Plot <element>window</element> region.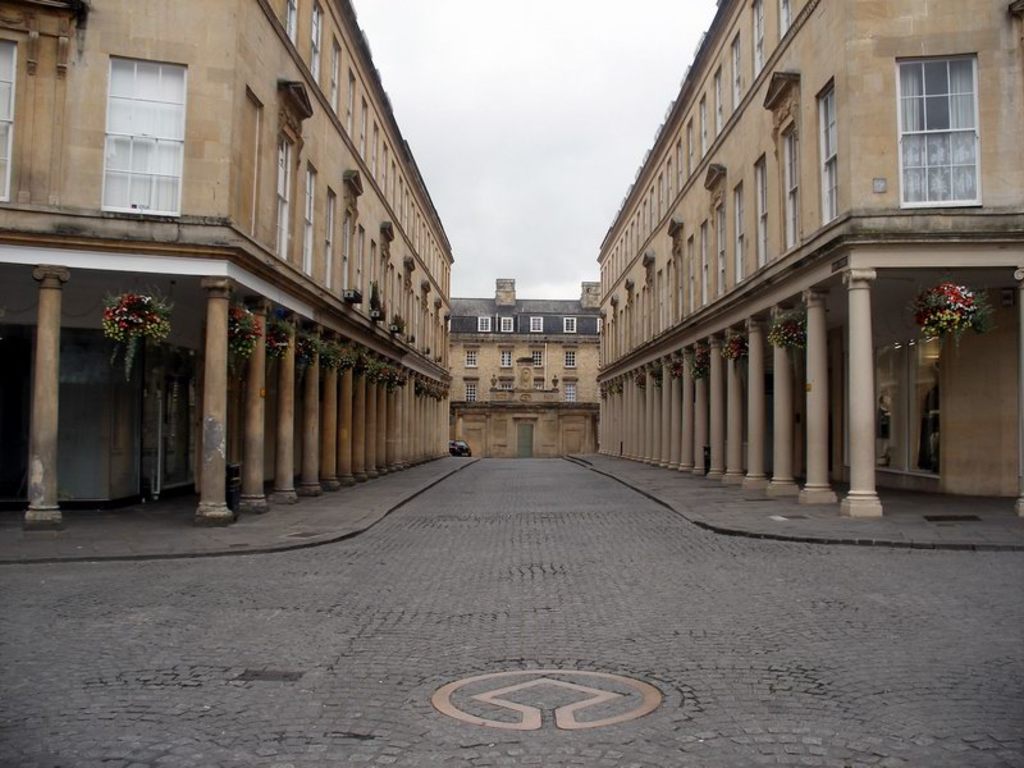
Plotted at [370,120,381,179].
